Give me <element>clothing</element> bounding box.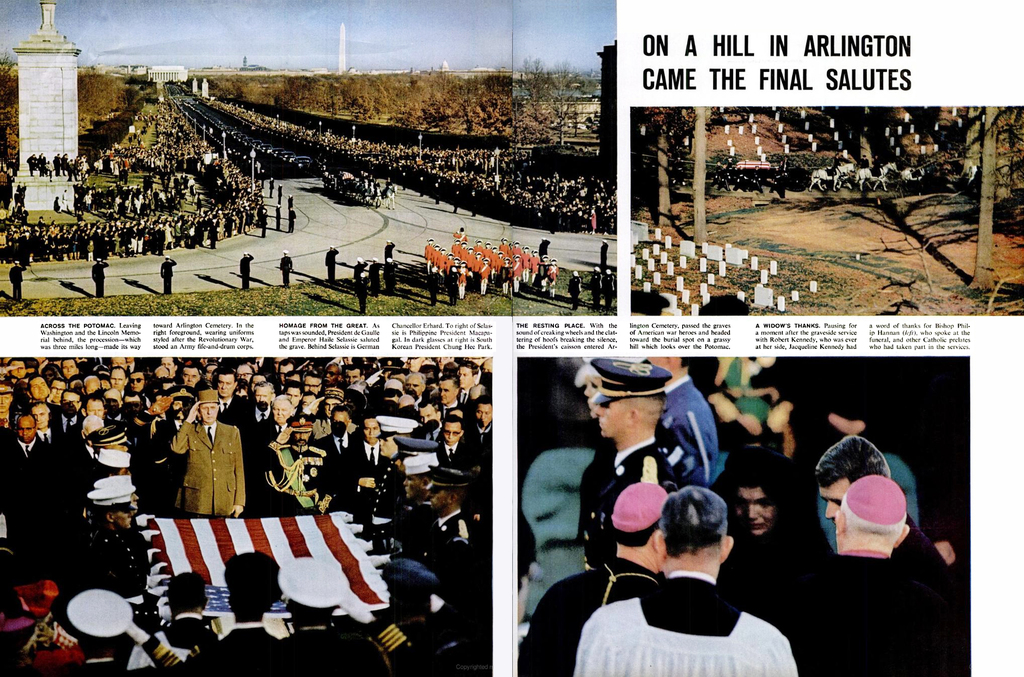
select_region(422, 417, 443, 437).
